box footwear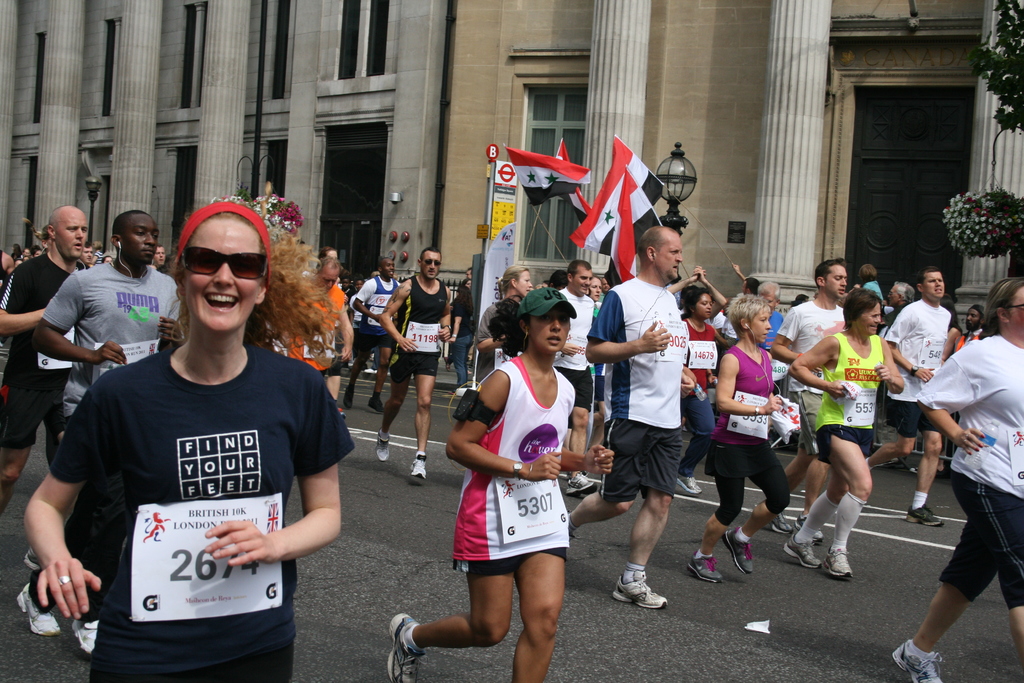
locate(724, 527, 753, 577)
